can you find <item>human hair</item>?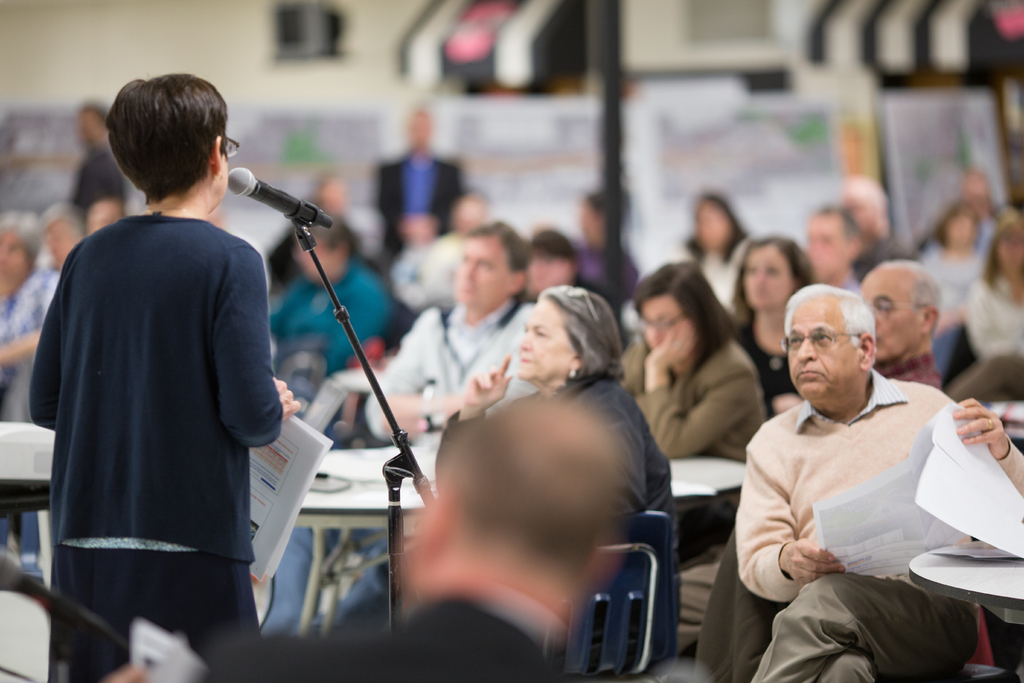
Yes, bounding box: bbox(311, 214, 355, 263).
